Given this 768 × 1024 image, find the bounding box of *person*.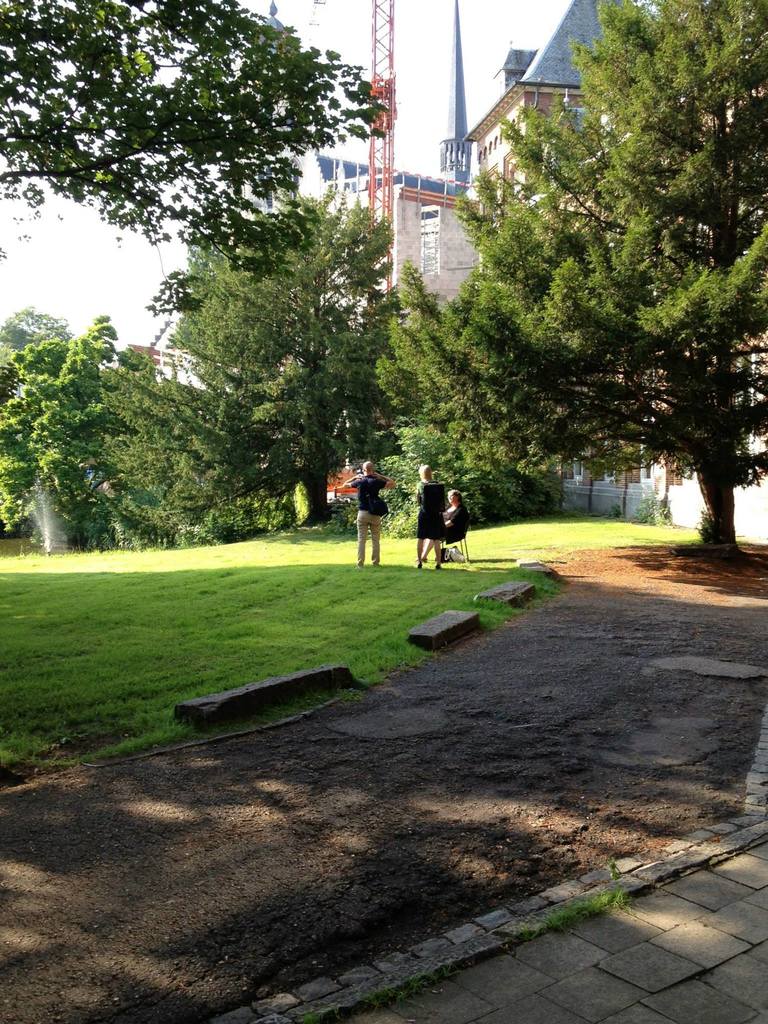
bbox=[346, 453, 394, 563].
